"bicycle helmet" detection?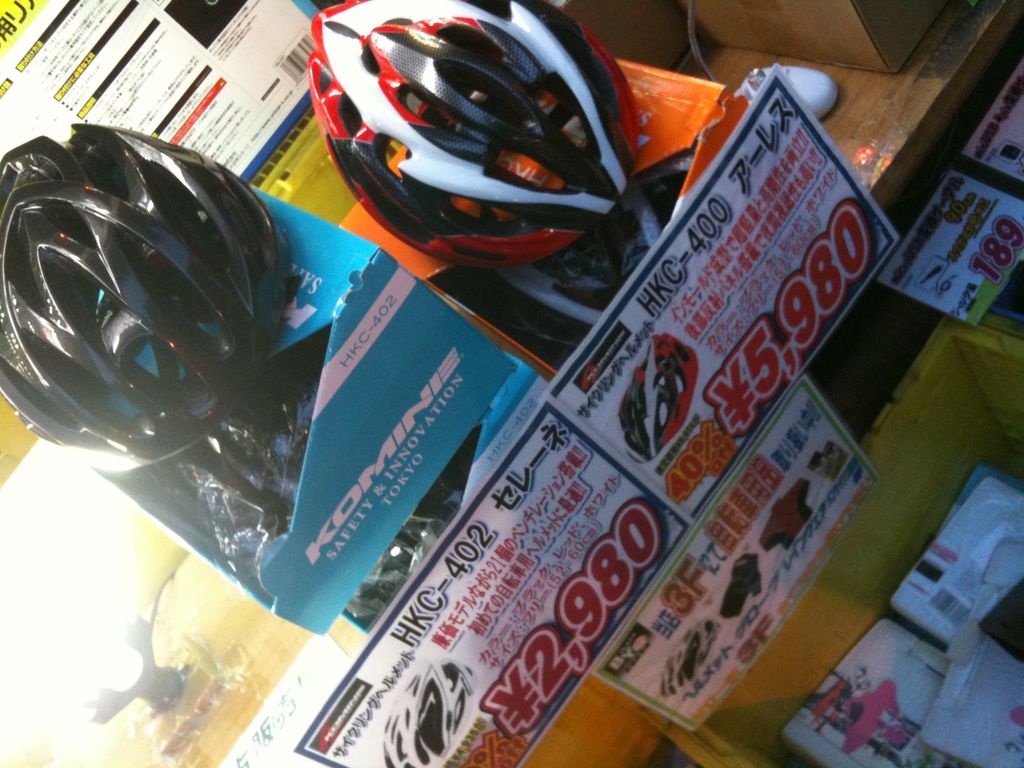
bbox=[309, 1, 644, 264]
